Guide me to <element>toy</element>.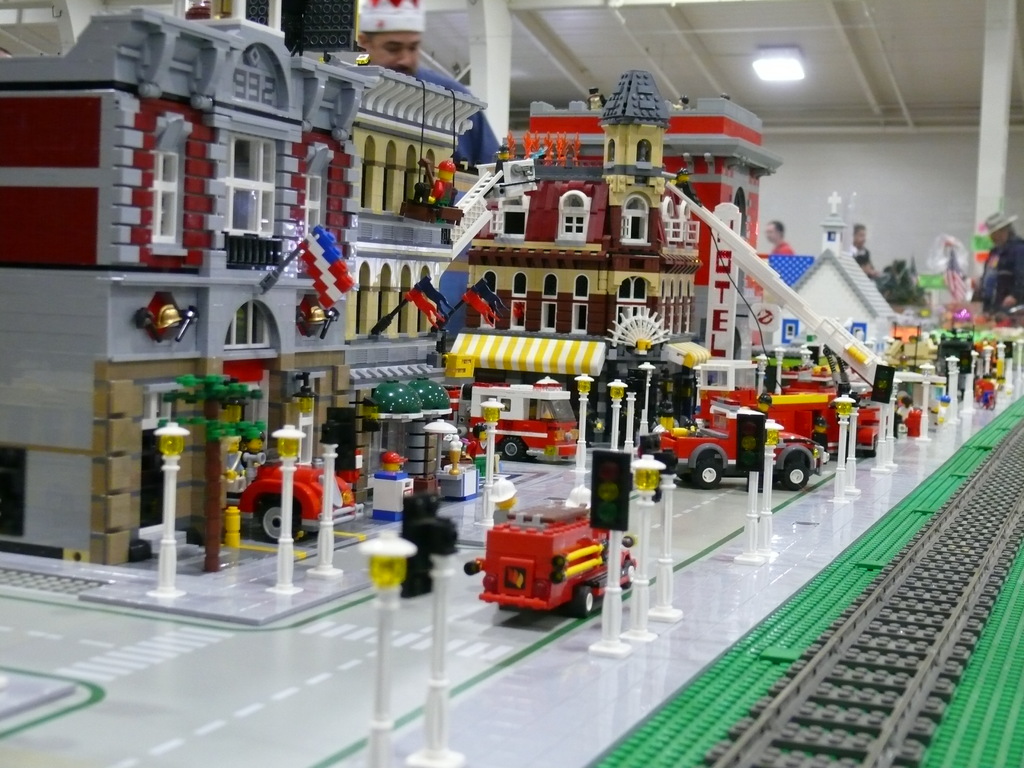
Guidance: 888:383:898:472.
